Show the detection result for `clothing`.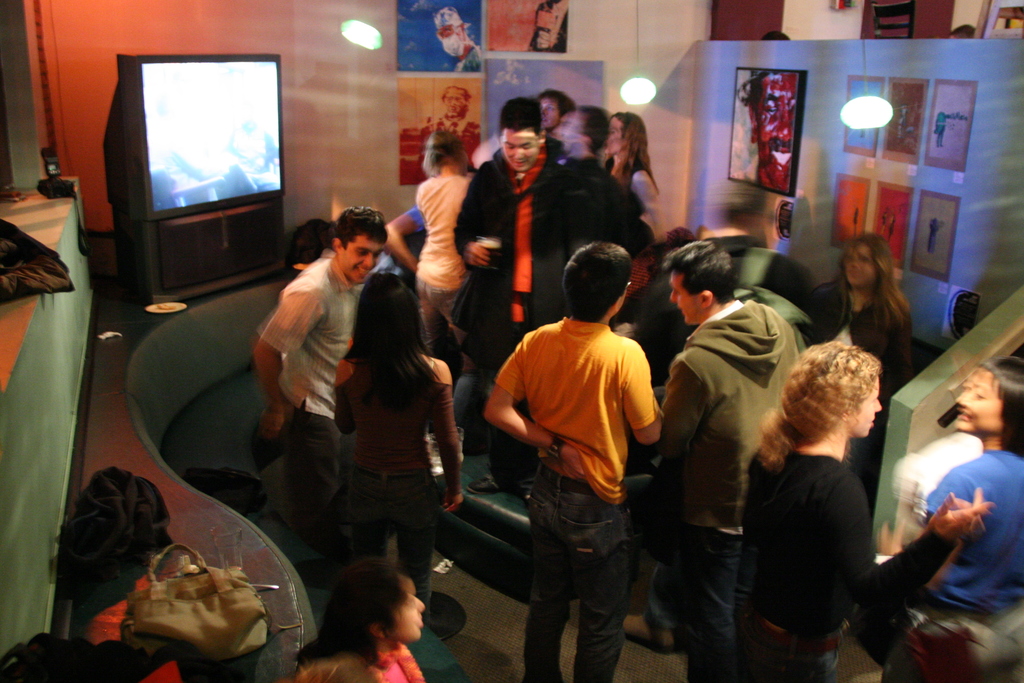
[621, 154, 662, 239].
